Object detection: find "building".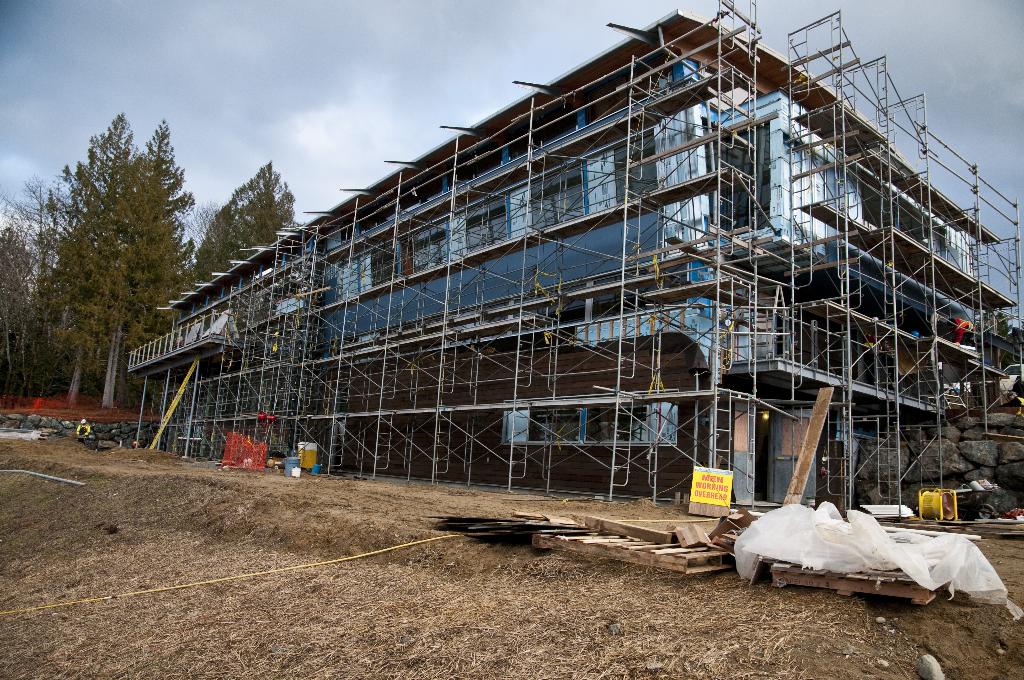
box=[126, 8, 1023, 503].
